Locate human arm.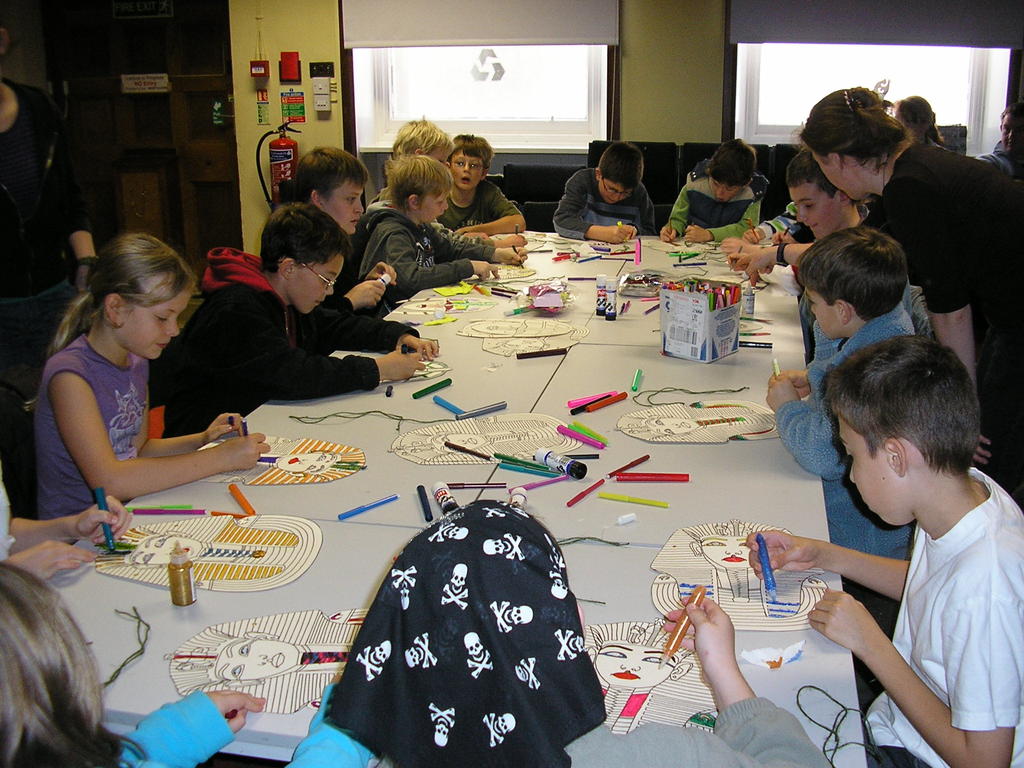
Bounding box: (left=326, top=281, right=382, bottom=316).
